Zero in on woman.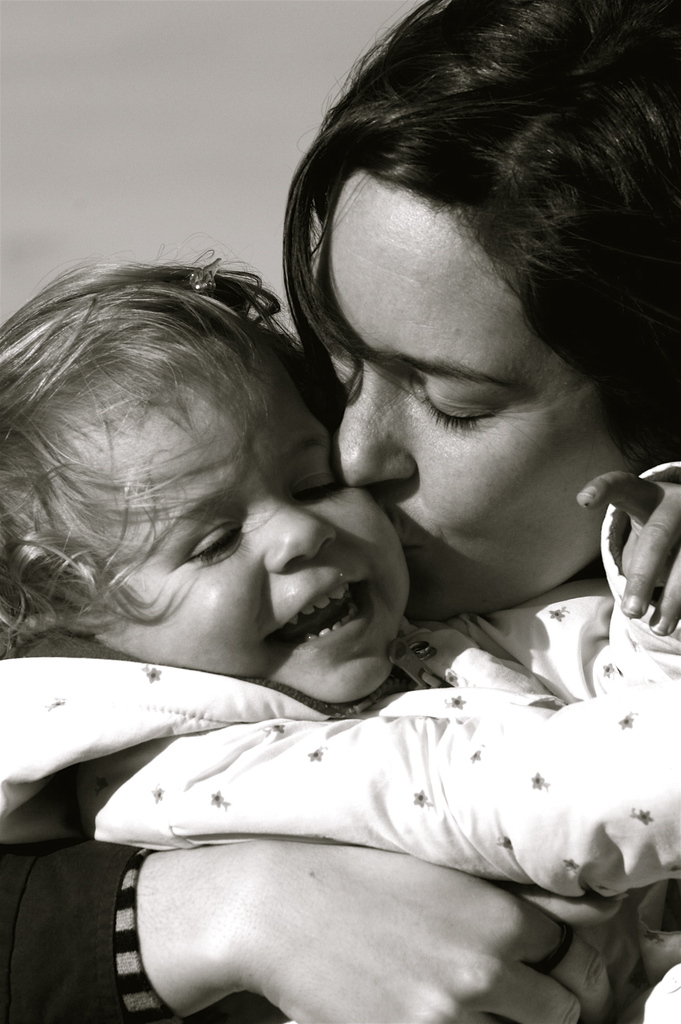
Zeroed in: locate(74, 108, 586, 1009).
